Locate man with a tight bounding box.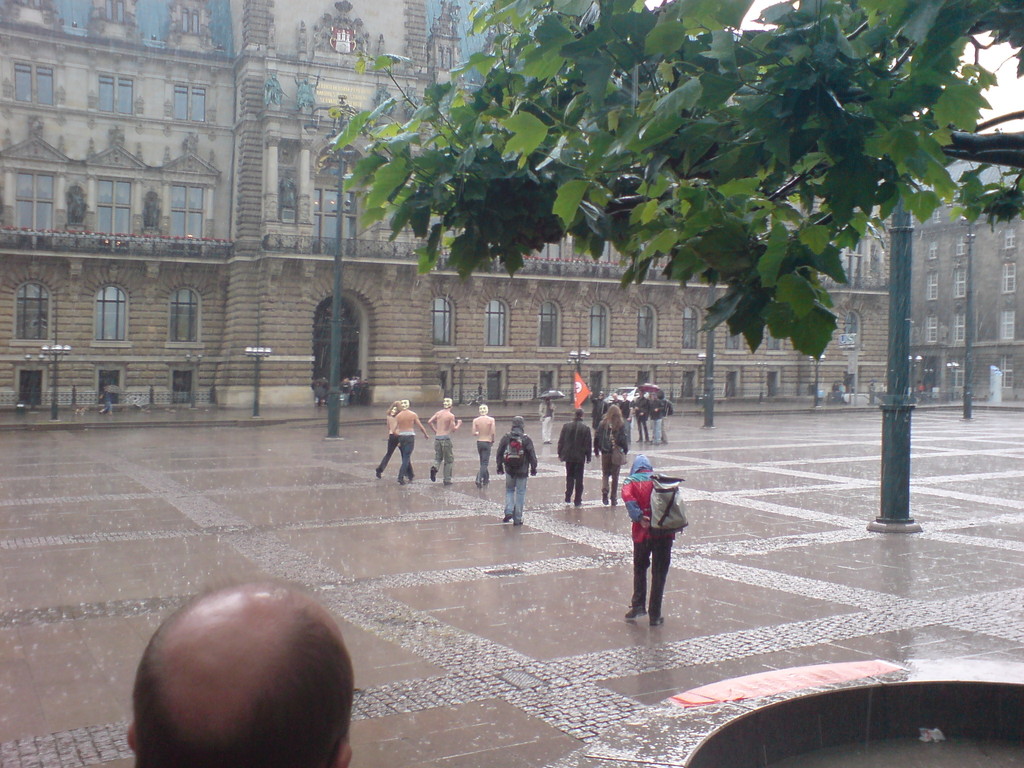
[left=916, top=376, right=925, bottom=392].
